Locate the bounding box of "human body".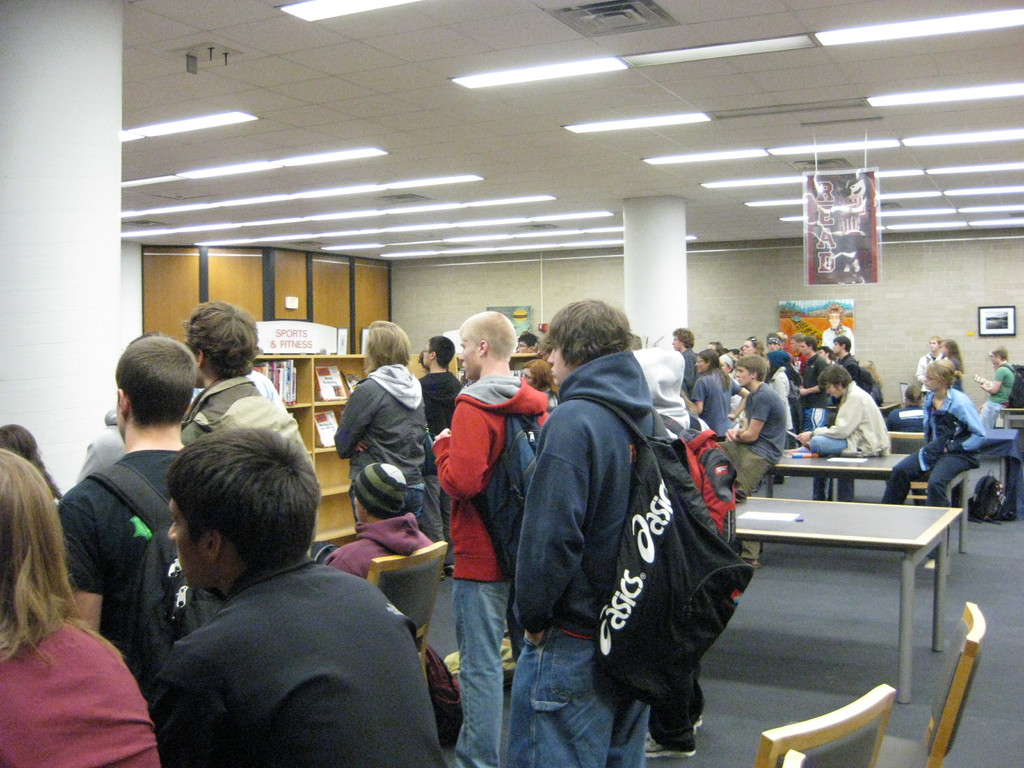
Bounding box: bbox=(721, 356, 785, 498).
